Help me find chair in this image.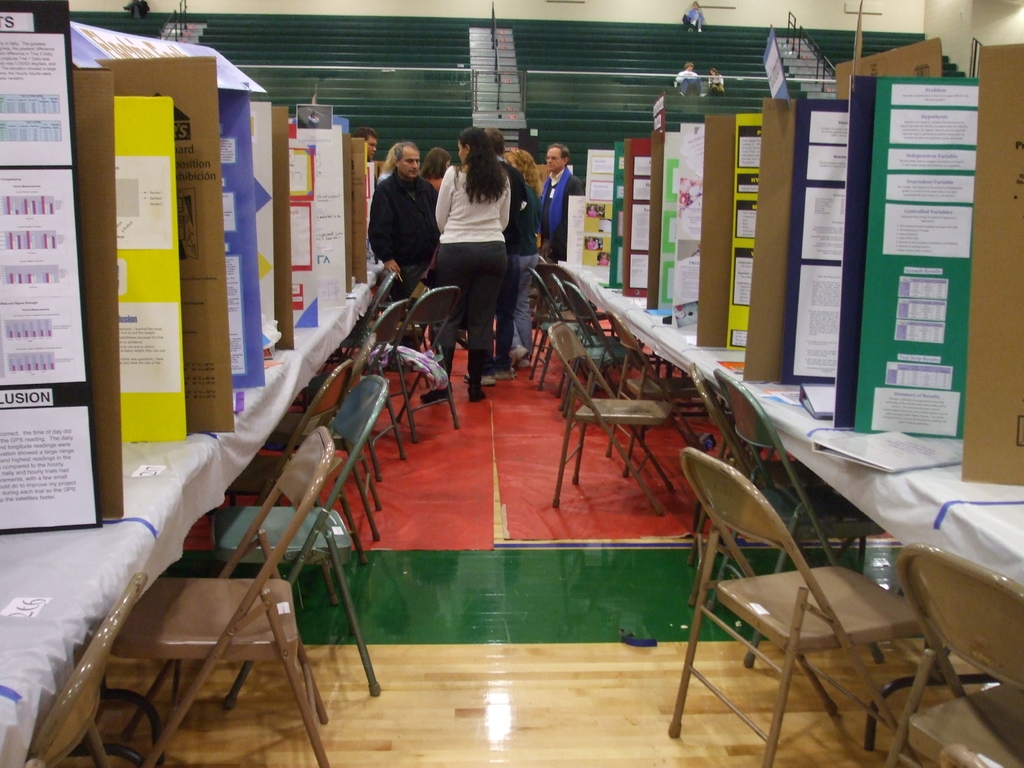
Found it: <box>556,280,632,412</box>.
